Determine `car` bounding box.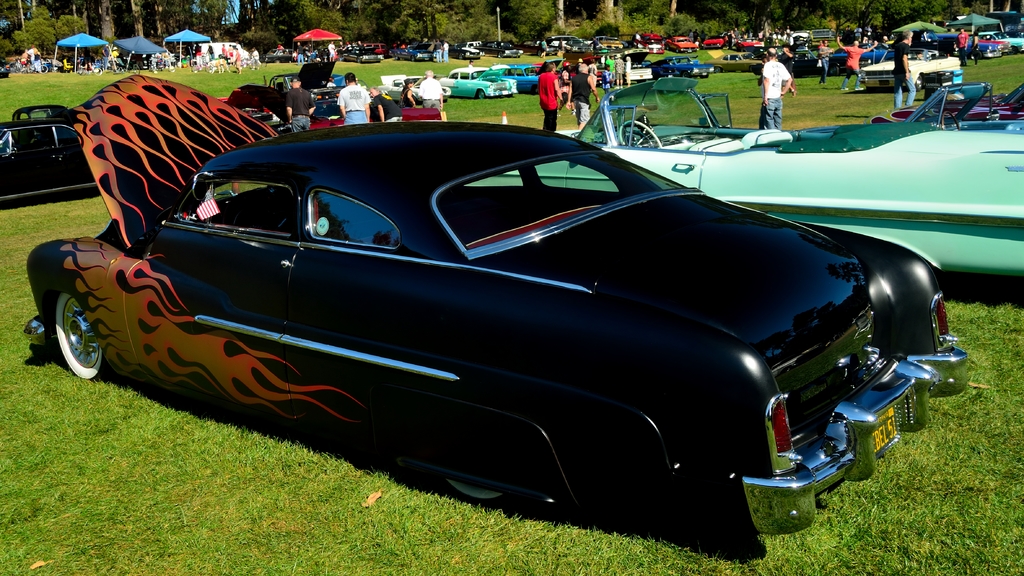
Determined: pyautogui.locateOnScreen(788, 49, 824, 79).
